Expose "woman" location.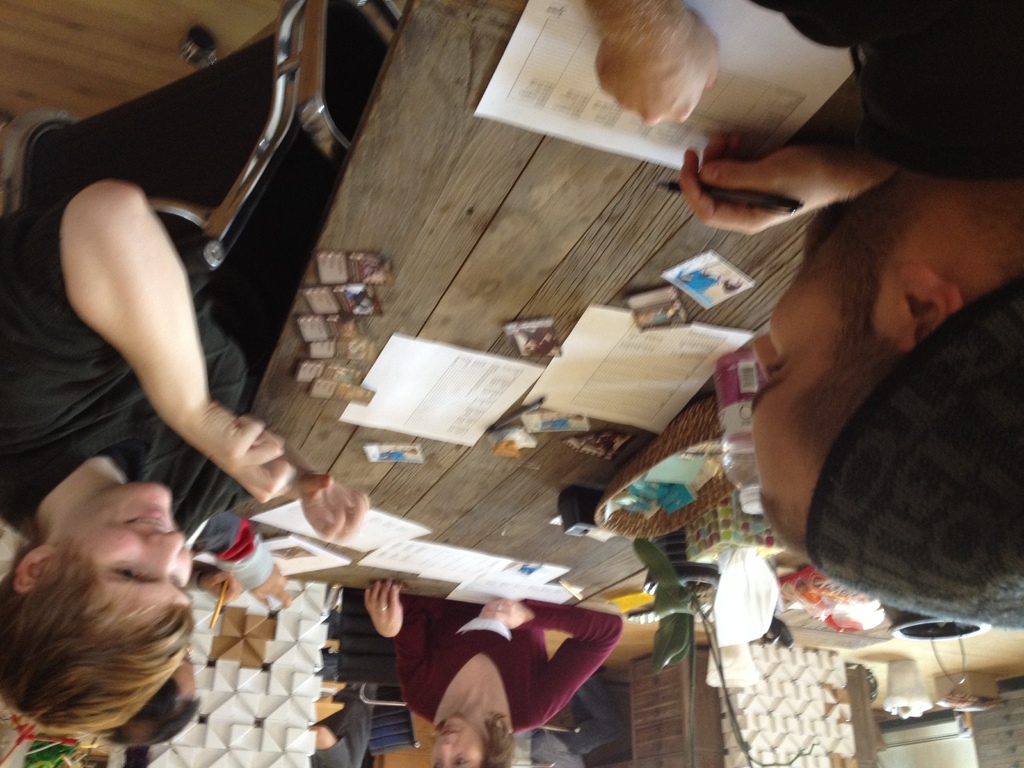
Exposed at [364, 577, 625, 767].
